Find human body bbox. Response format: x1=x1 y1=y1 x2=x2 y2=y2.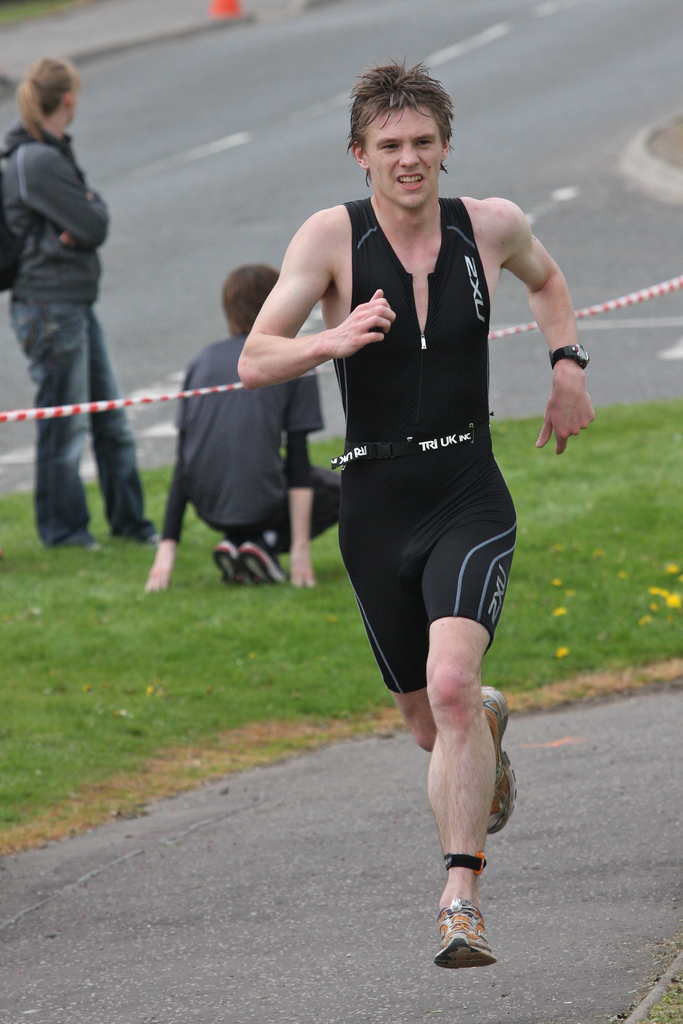
x1=179 y1=74 x2=544 y2=924.
